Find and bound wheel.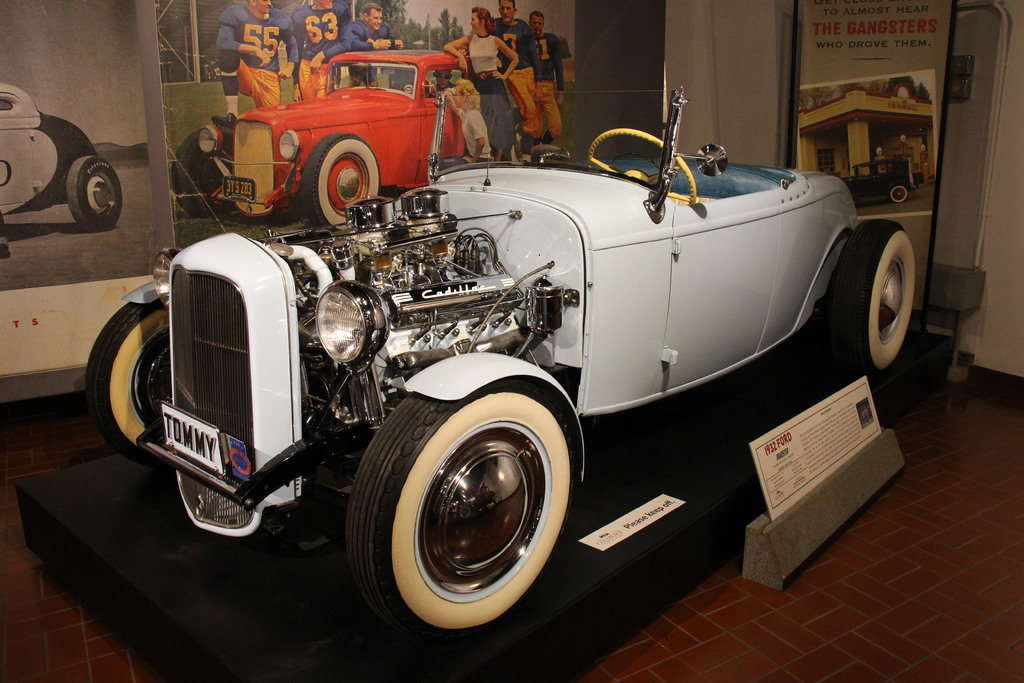
Bound: rect(170, 127, 235, 216).
